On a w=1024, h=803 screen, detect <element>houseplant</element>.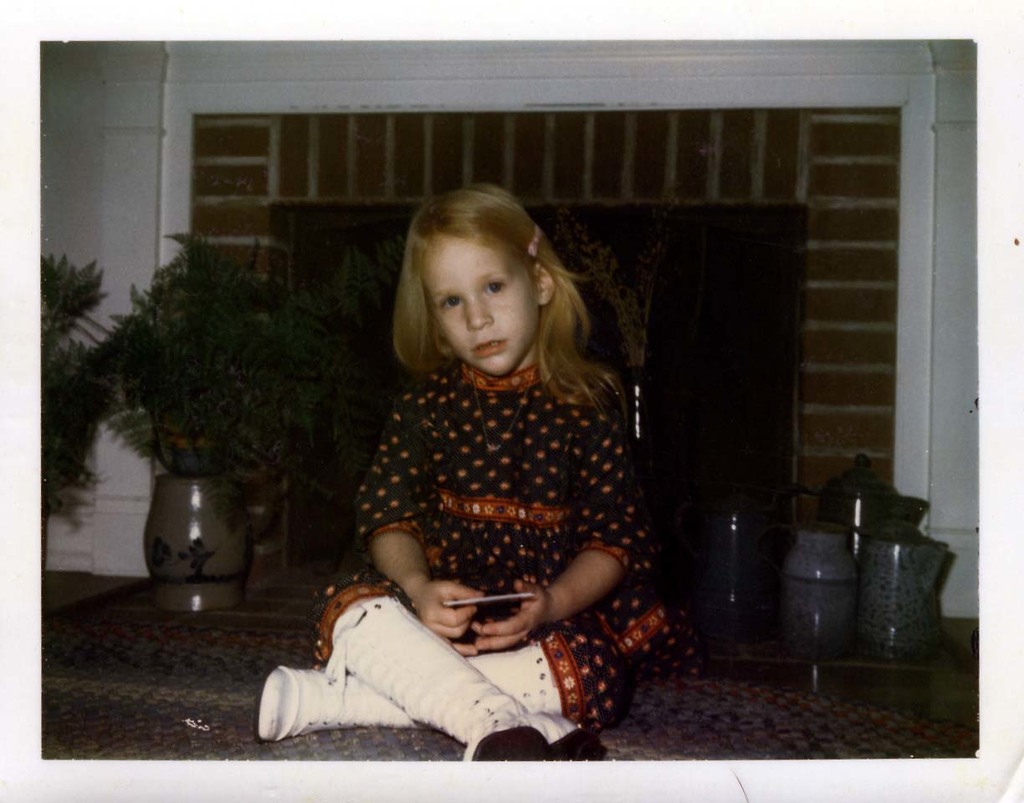
l=40, t=253, r=117, b=582.
